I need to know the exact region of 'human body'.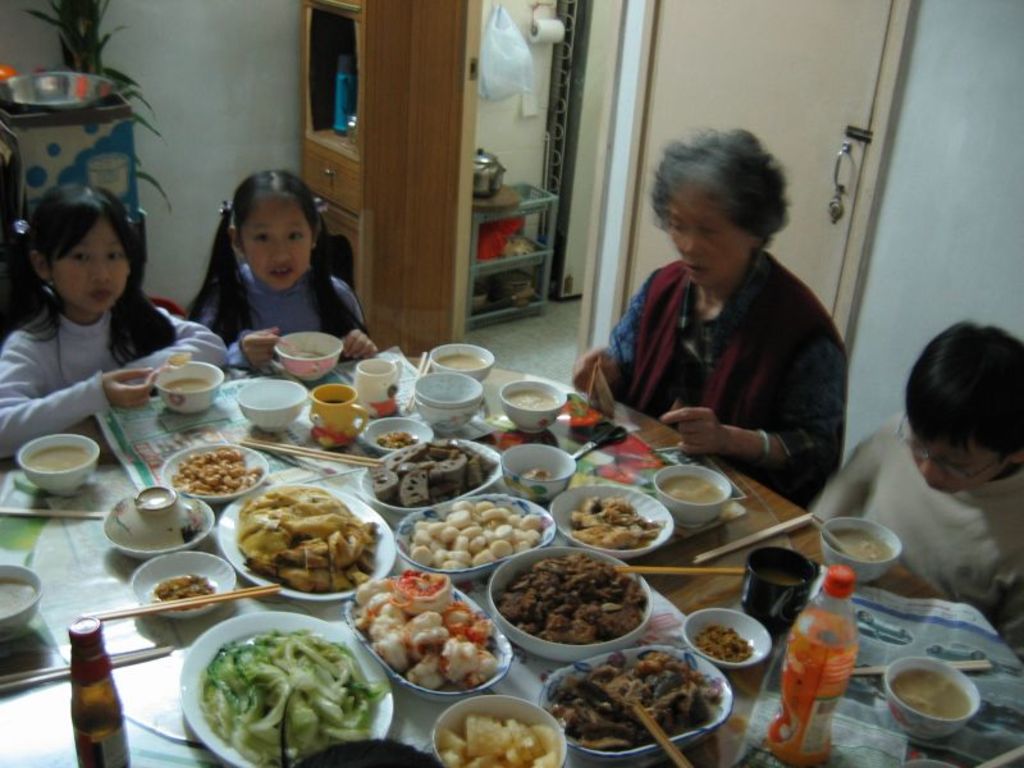
Region: <region>814, 412, 1023, 672</region>.
